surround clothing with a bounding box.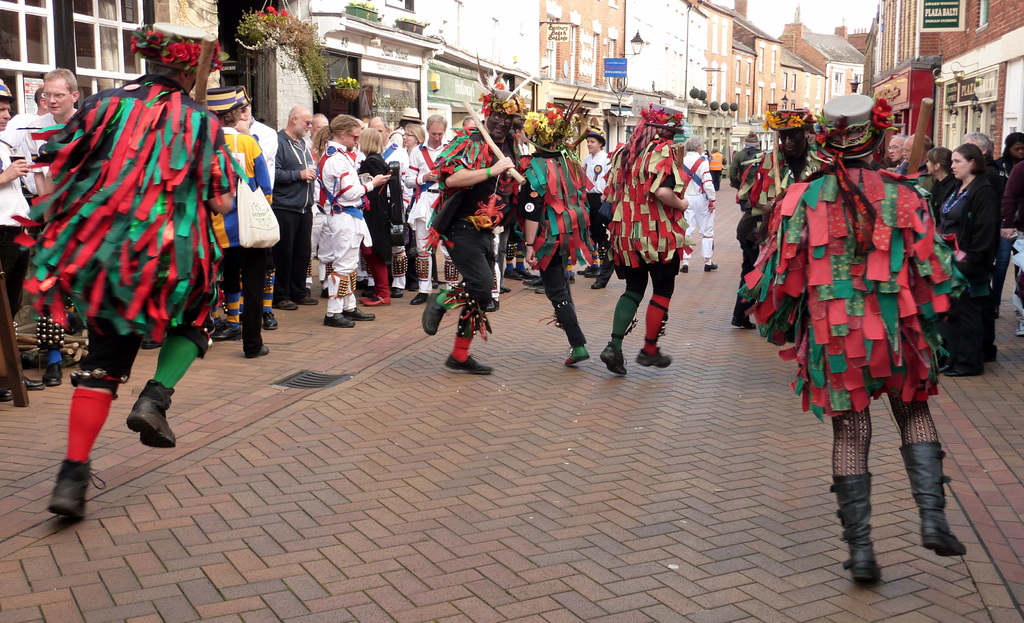
x1=57, y1=90, x2=247, y2=398.
